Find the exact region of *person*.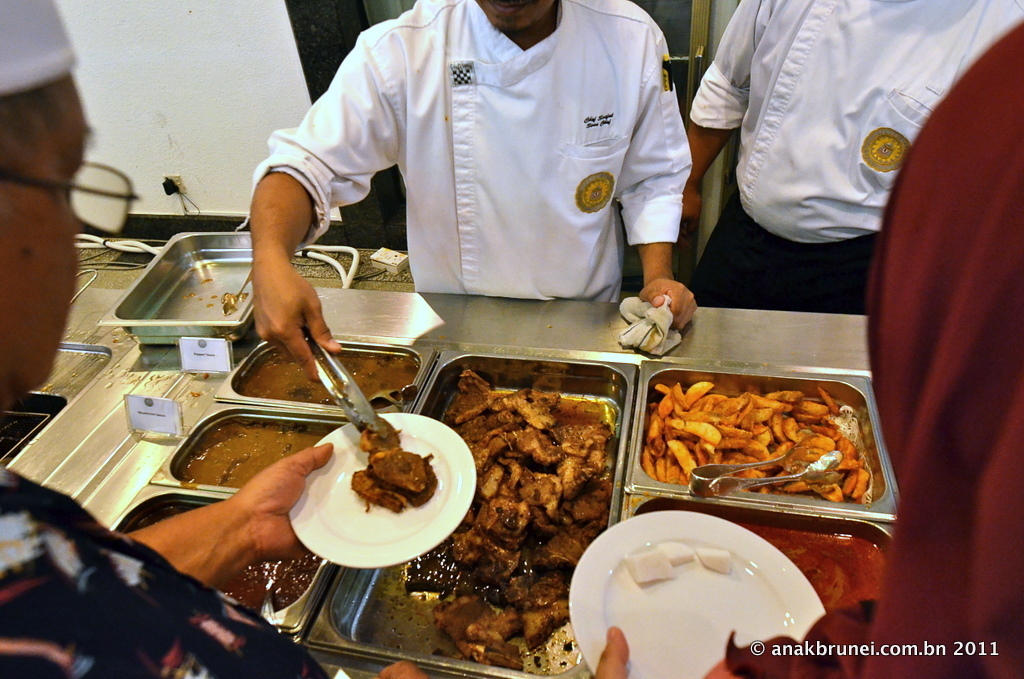
Exact region: locate(728, 15, 1023, 678).
